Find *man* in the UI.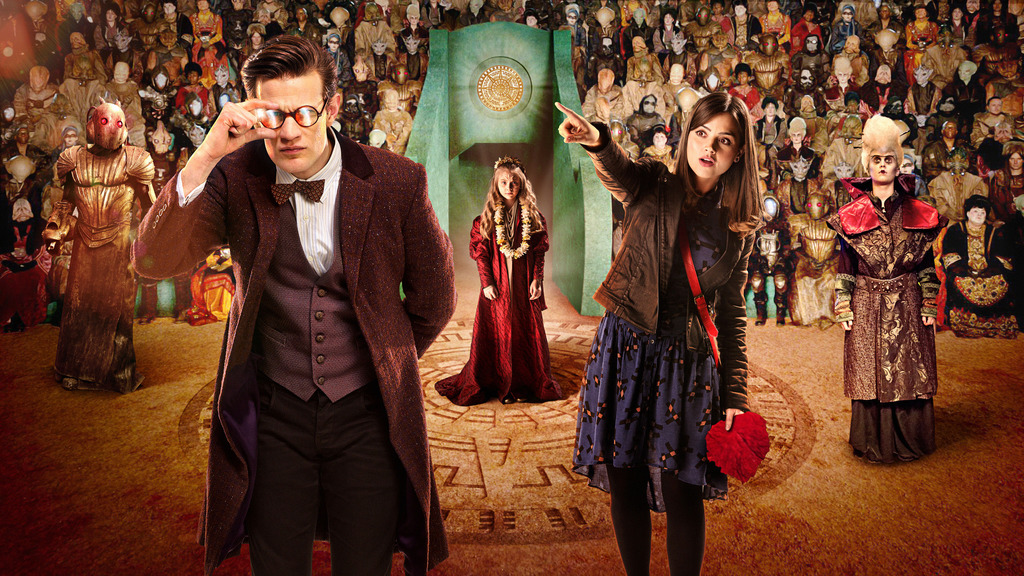
UI element at box=[44, 102, 156, 396].
